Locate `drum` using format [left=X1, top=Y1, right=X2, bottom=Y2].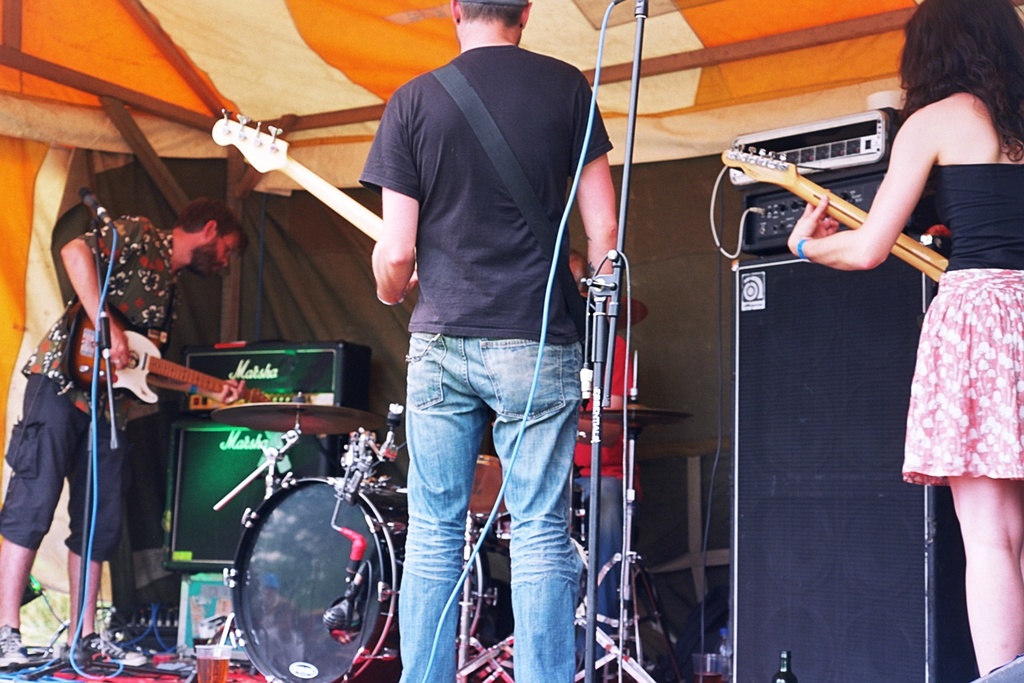
[left=458, top=512, right=596, bottom=656].
